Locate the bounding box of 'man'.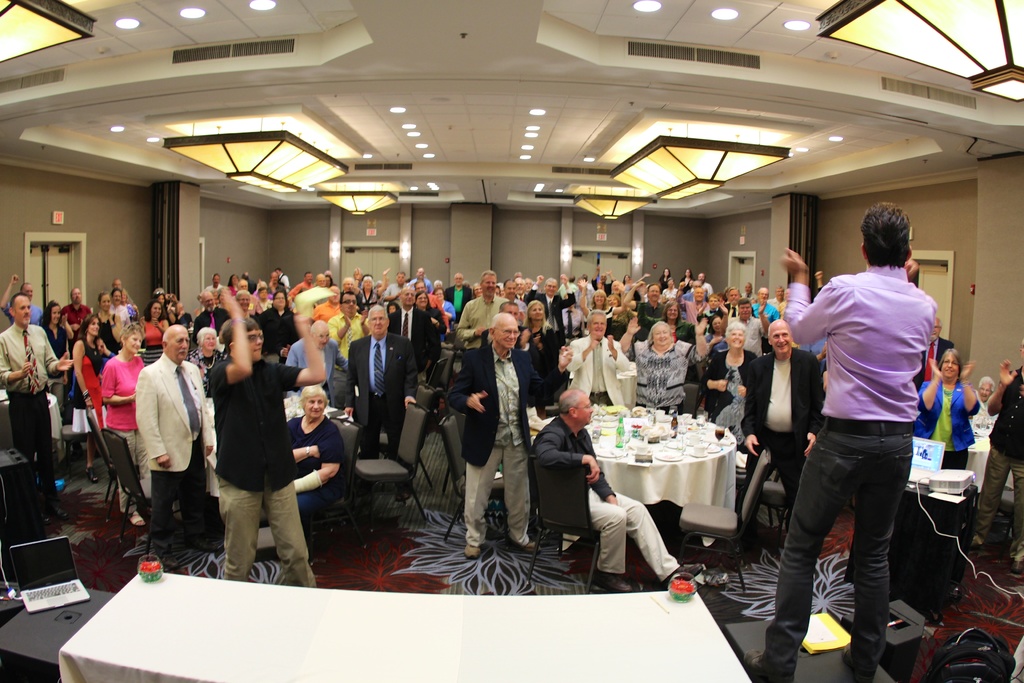
Bounding box: left=203, top=273, right=224, bottom=293.
